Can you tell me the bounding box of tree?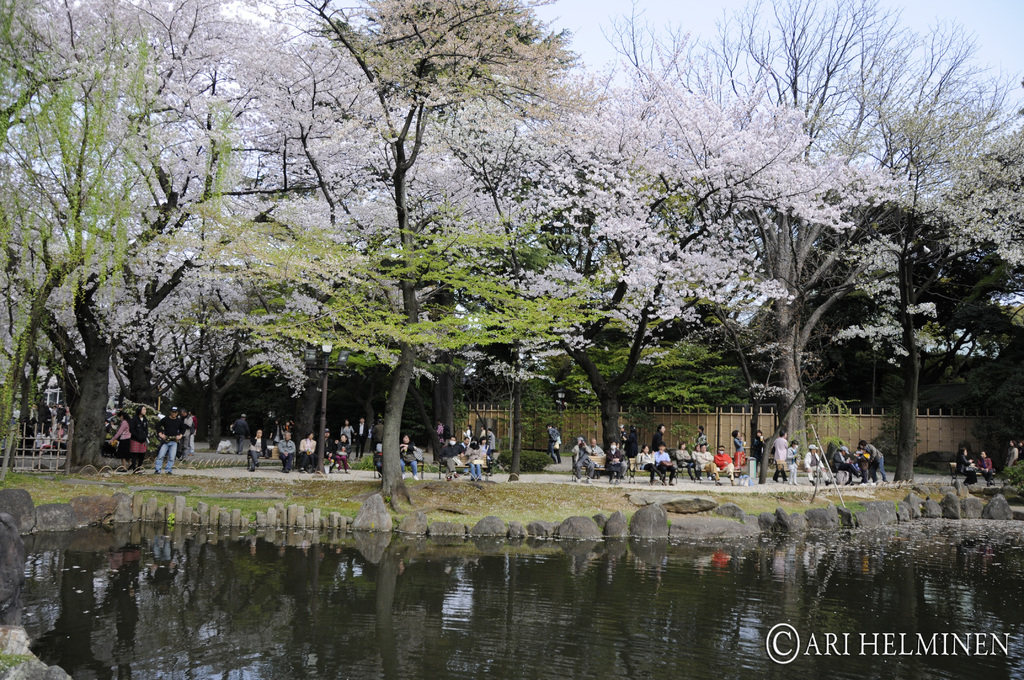
detection(445, 68, 893, 476).
